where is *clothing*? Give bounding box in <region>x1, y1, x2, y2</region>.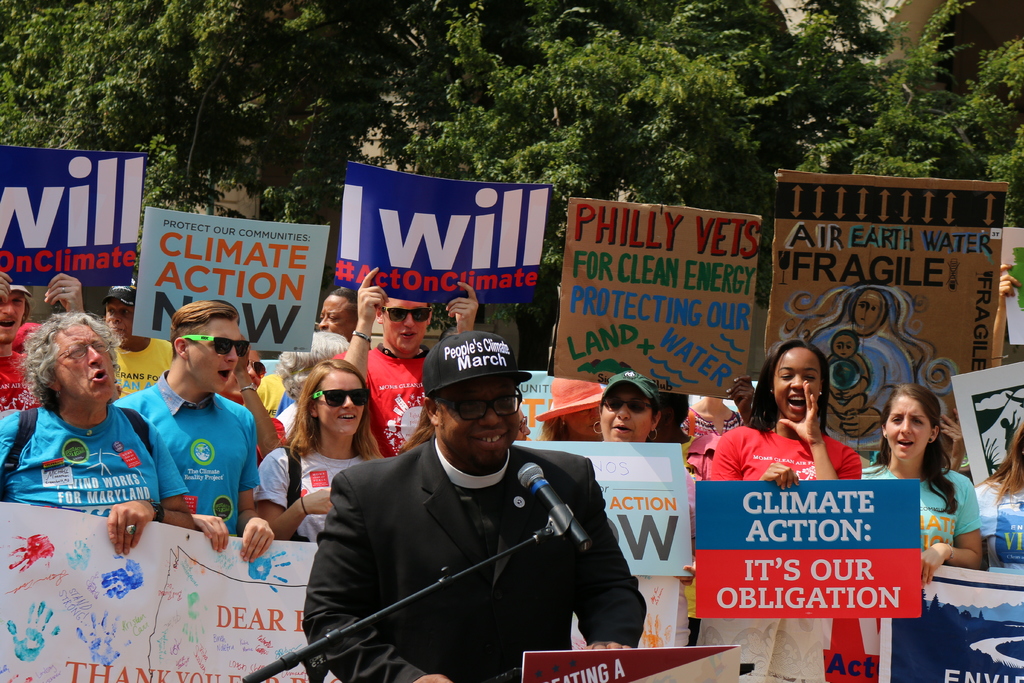
<region>302, 422, 647, 682</region>.
